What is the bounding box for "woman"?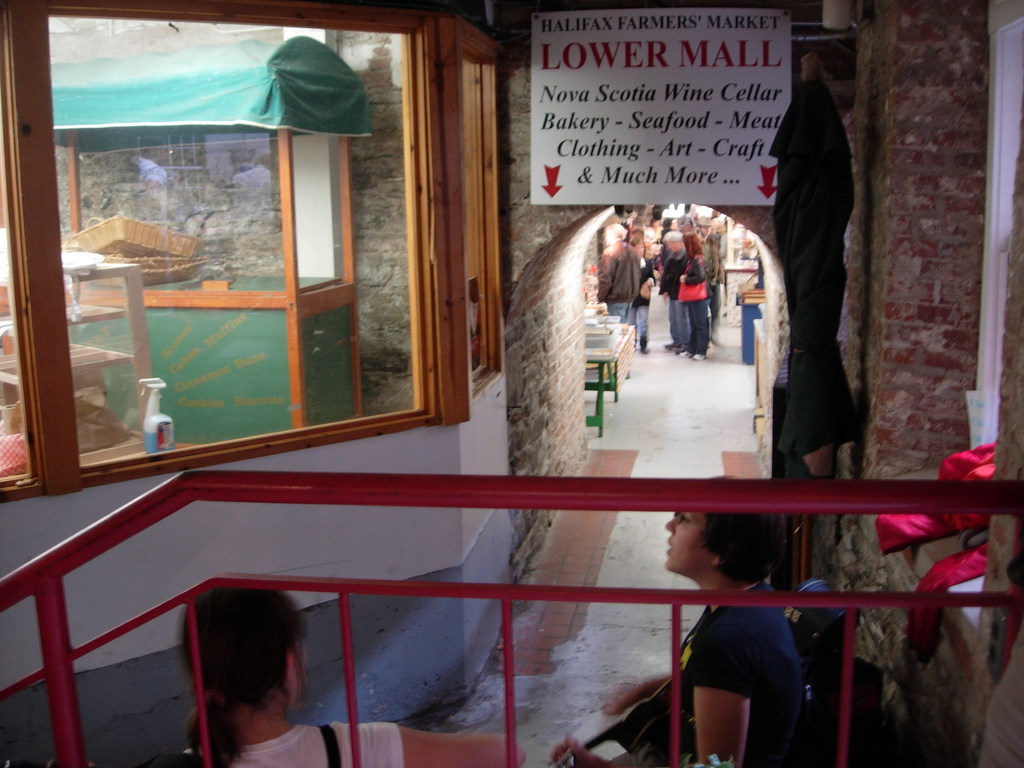
[x1=652, y1=502, x2=828, y2=767].
